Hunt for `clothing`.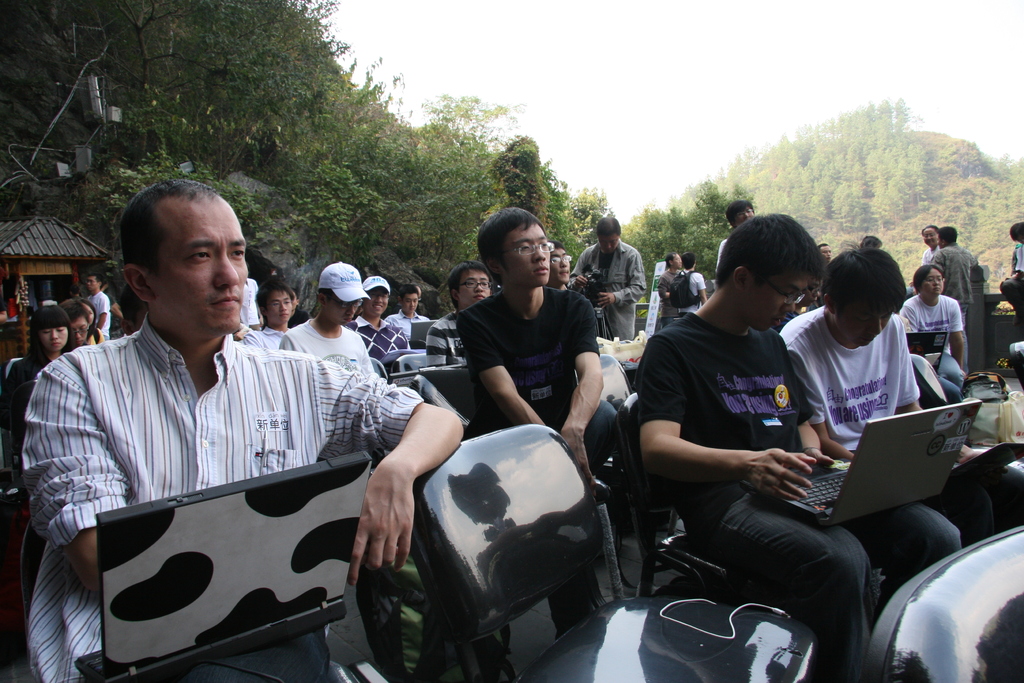
Hunted down at {"x1": 569, "y1": 243, "x2": 645, "y2": 333}.
